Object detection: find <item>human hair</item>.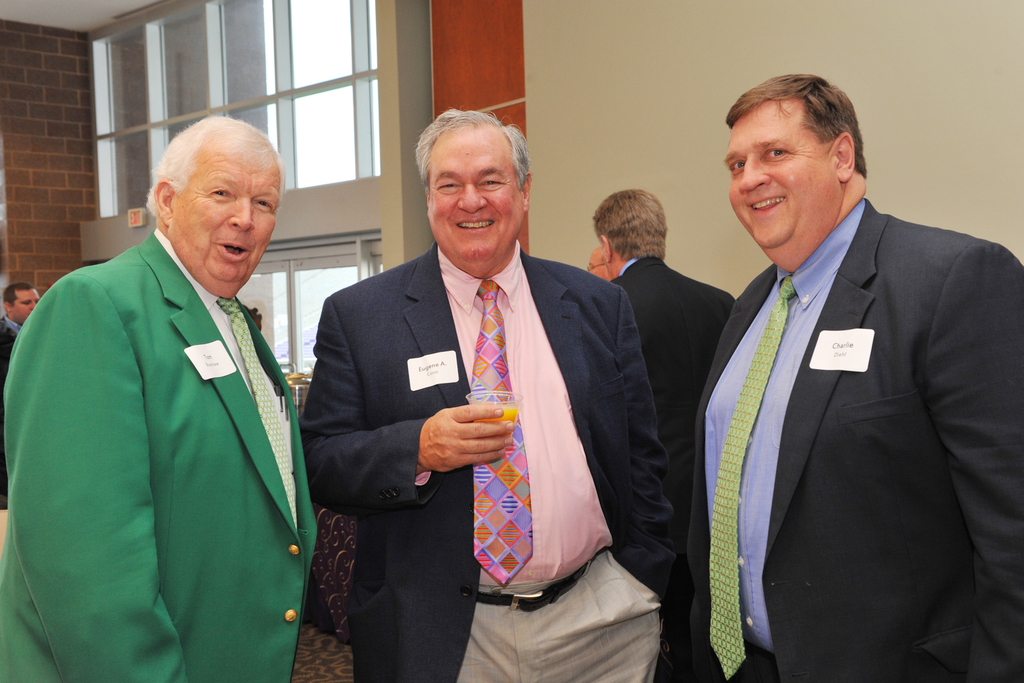
bbox=(143, 115, 287, 226).
